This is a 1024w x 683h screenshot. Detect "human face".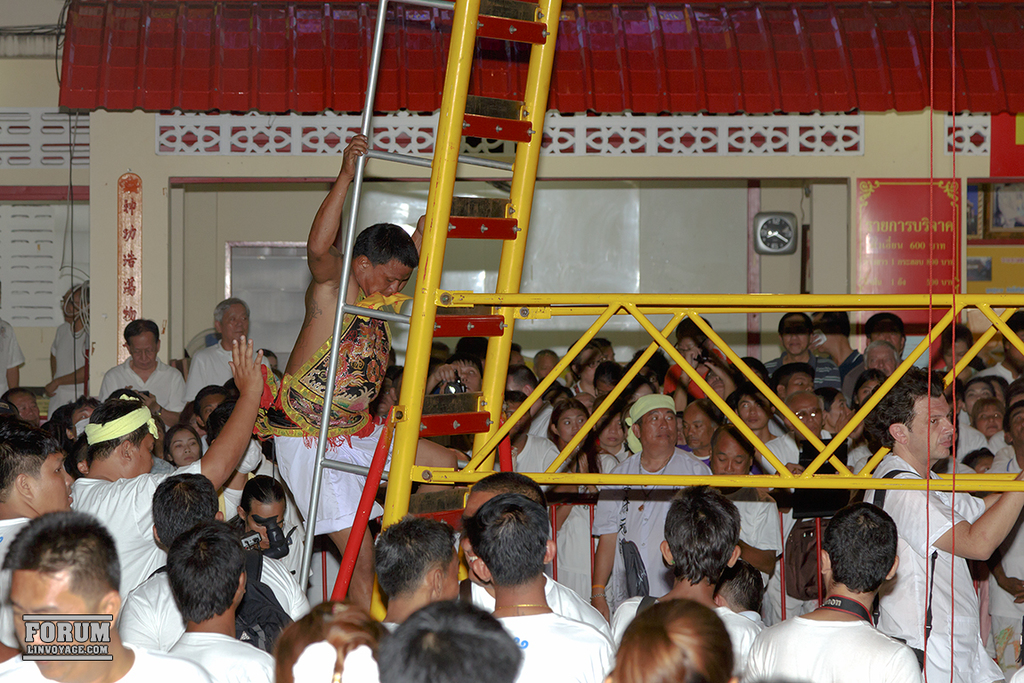
872, 321, 901, 352.
